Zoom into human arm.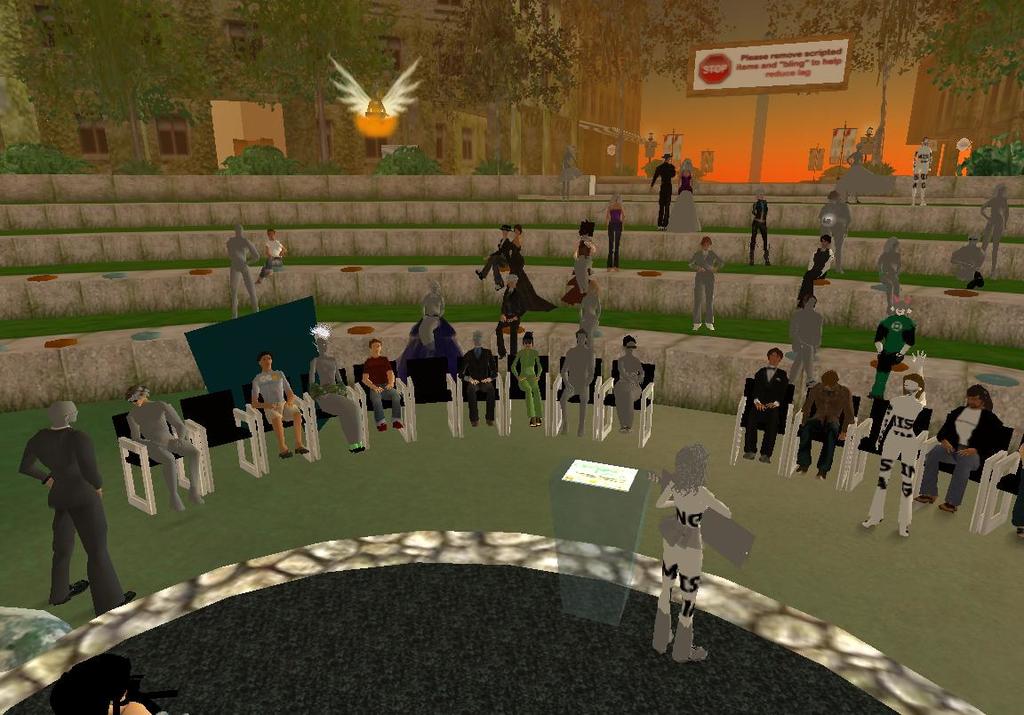
Zoom target: l=764, t=374, r=793, b=416.
